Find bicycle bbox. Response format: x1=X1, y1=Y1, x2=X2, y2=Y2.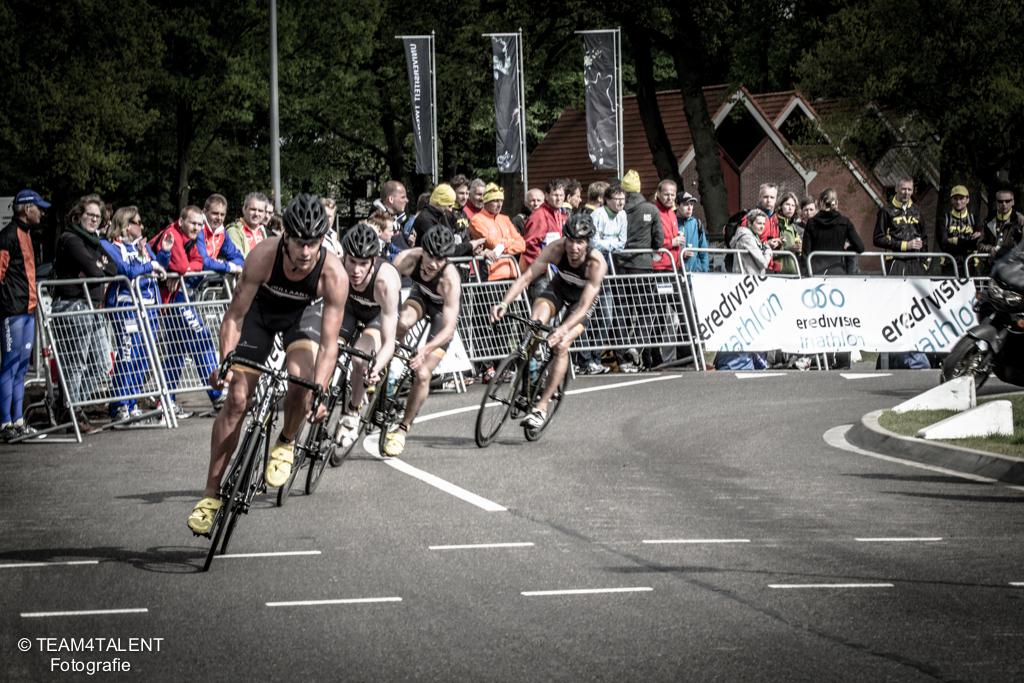
x1=192, y1=327, x2=304, y2=566.
